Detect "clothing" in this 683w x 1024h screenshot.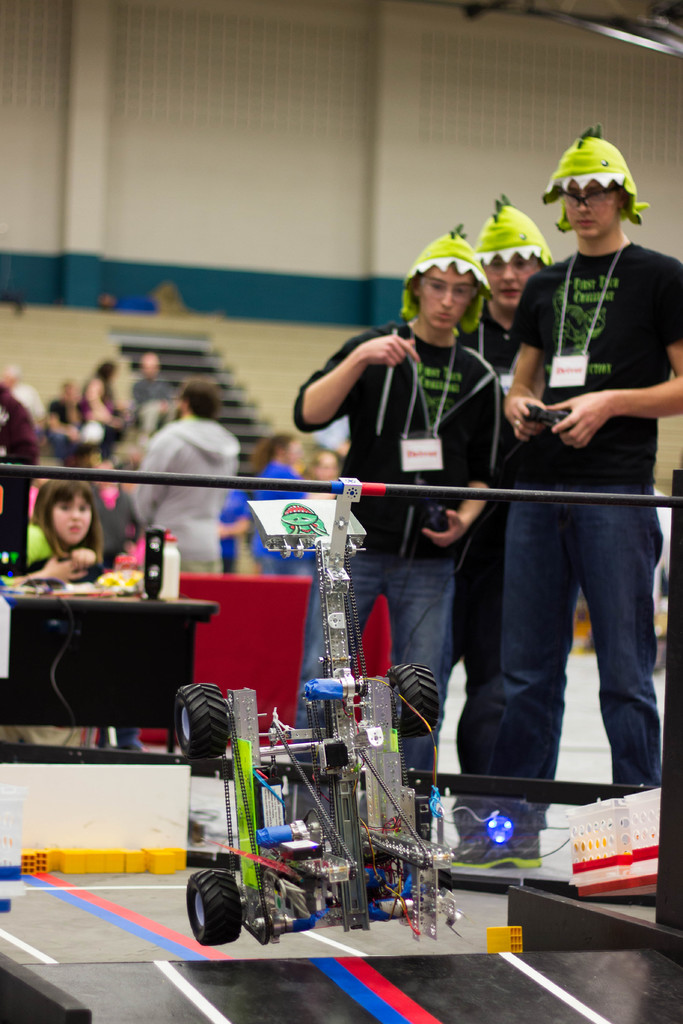
Detection: 300:312:500:790.
